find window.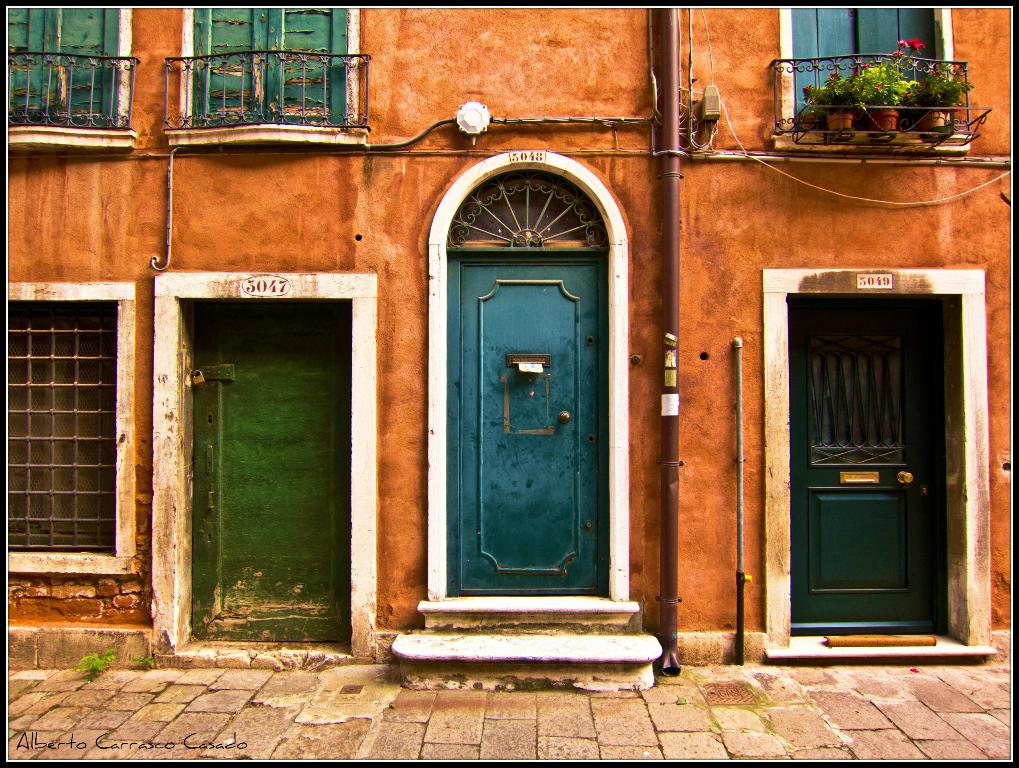
select_region(145, 17, 360, 139).
